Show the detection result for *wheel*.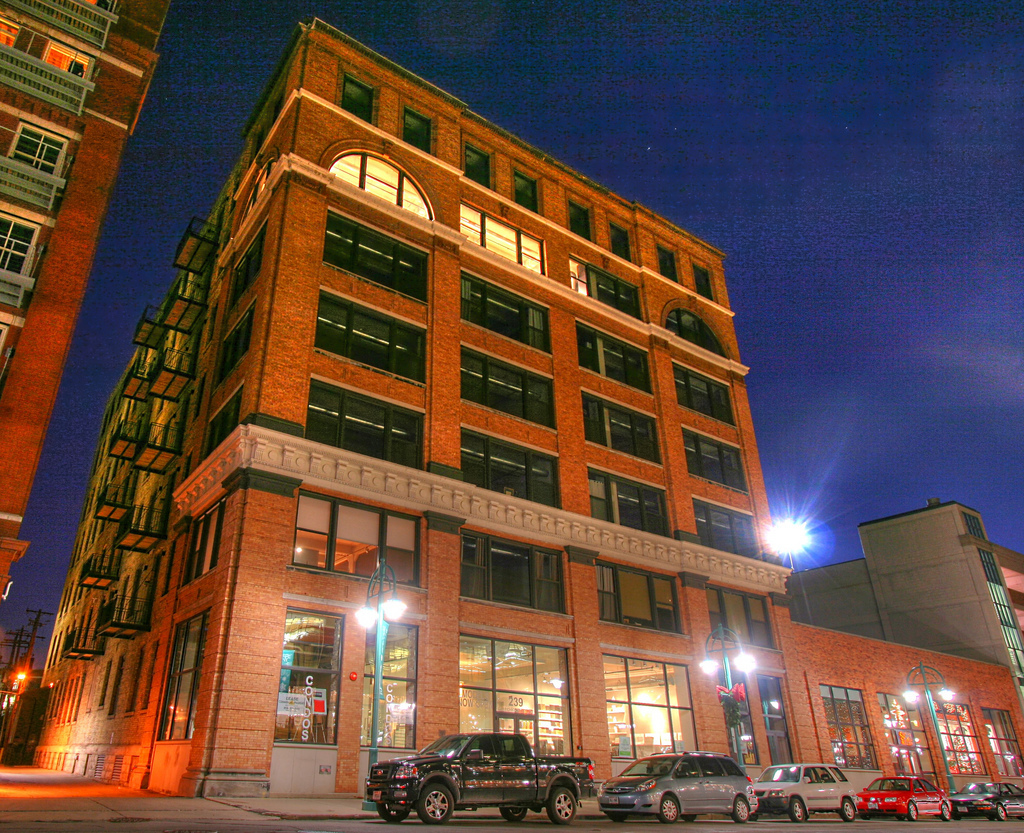
bbox(778, 793, 812, 828).
